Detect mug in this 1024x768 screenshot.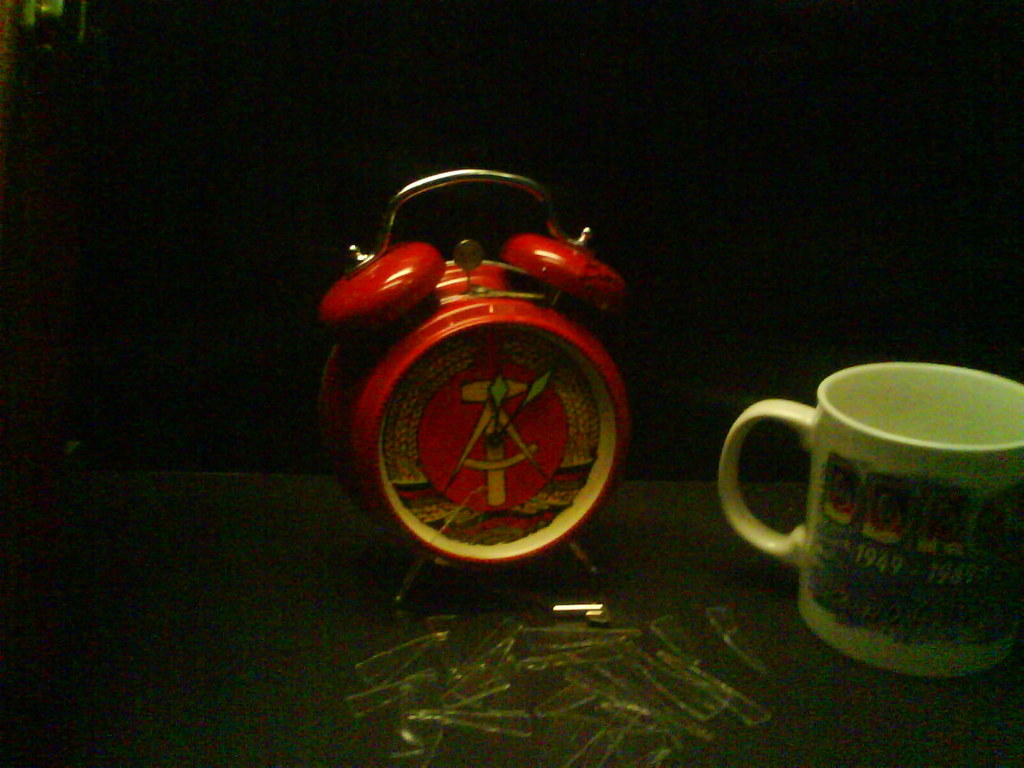
Detection: locate(718, 364, 1023, 681).
